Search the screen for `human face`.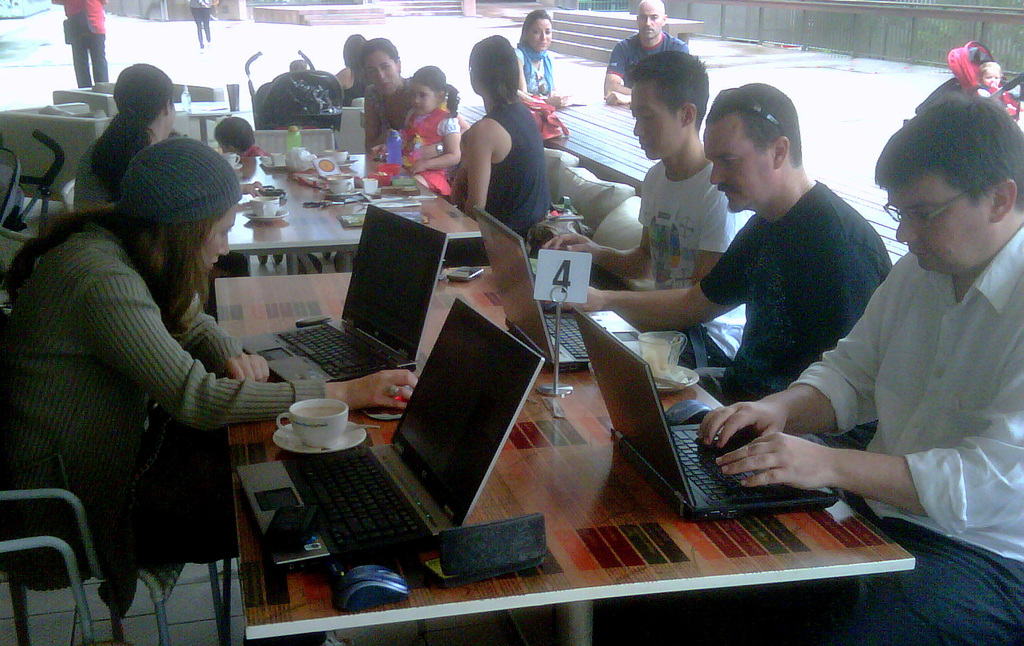
Found at (885,178,988,272).
